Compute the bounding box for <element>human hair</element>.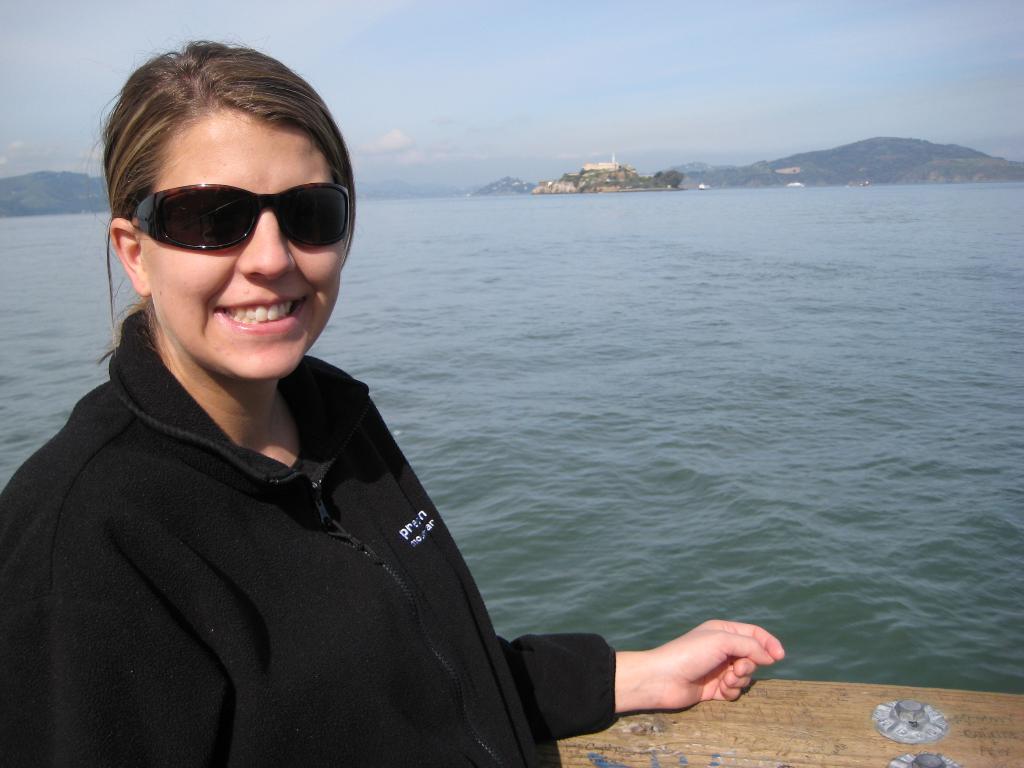
(96, 34, 361, 299).
